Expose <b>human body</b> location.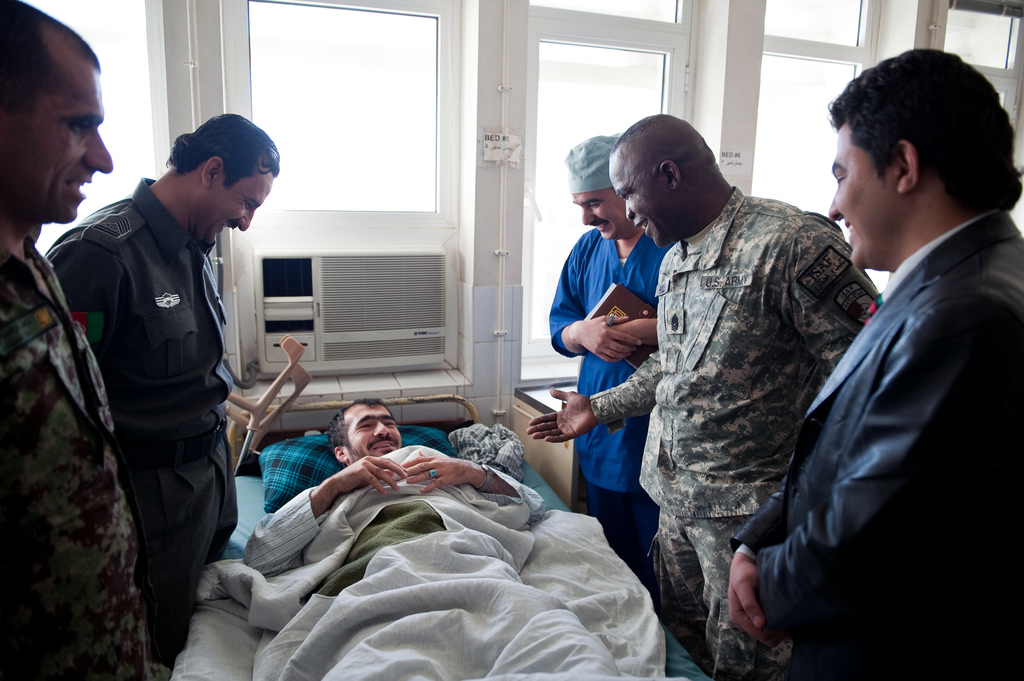
Exposed at select_region(239, 443, 626, 680).
